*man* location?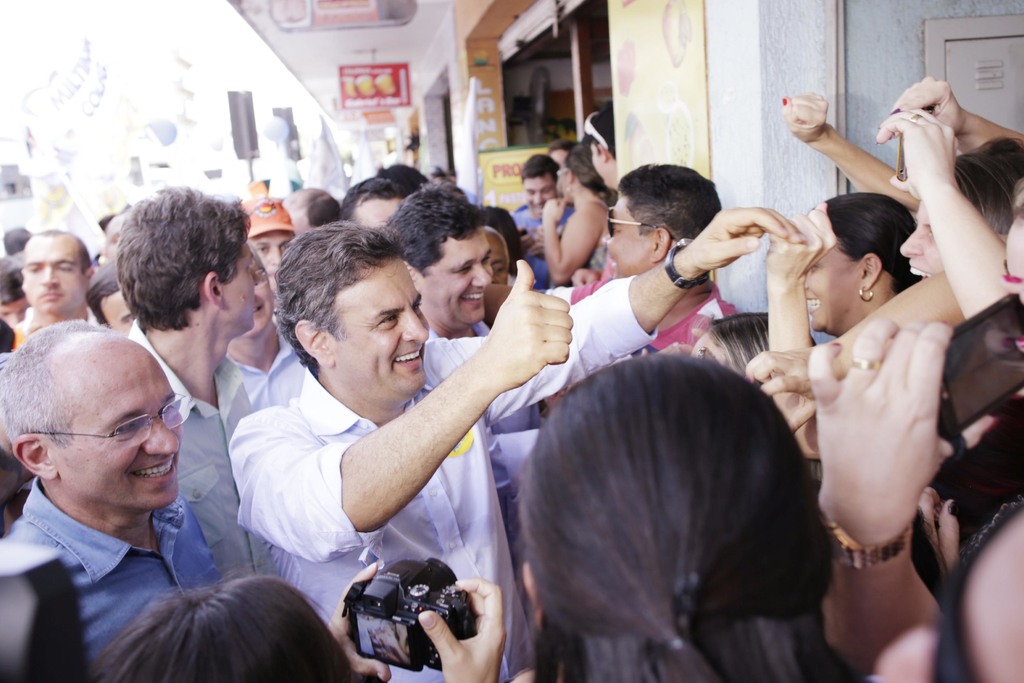
<box>0,318,324,682</box>
